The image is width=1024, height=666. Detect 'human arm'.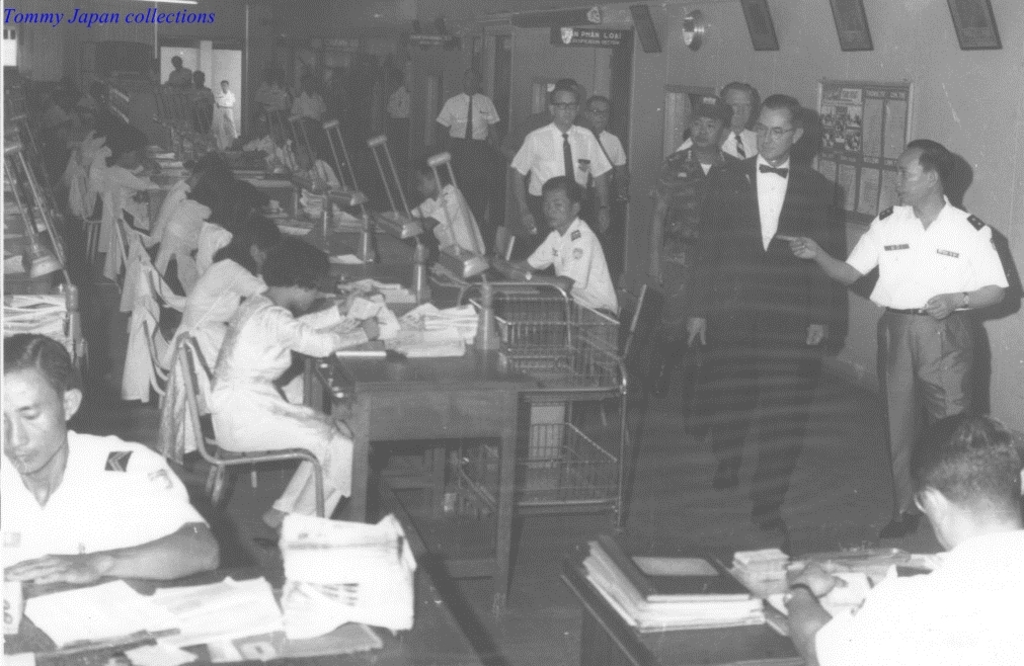
Detection: rect(57, 450, 224, 619).
